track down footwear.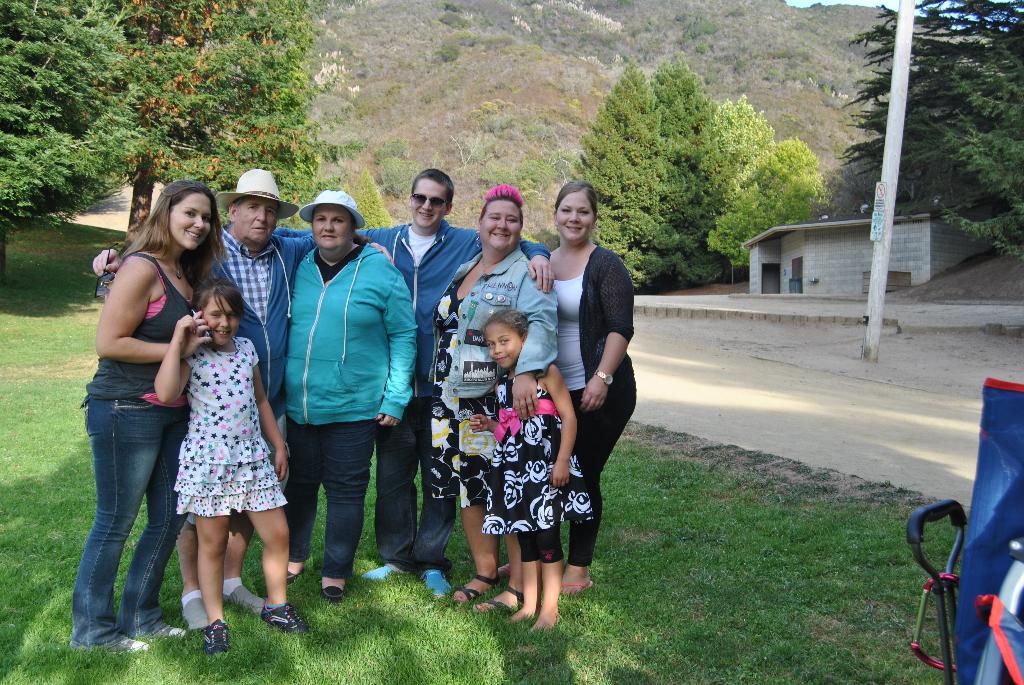
Tracked to [x1=259, y1=599, x2=306, y2=634].
